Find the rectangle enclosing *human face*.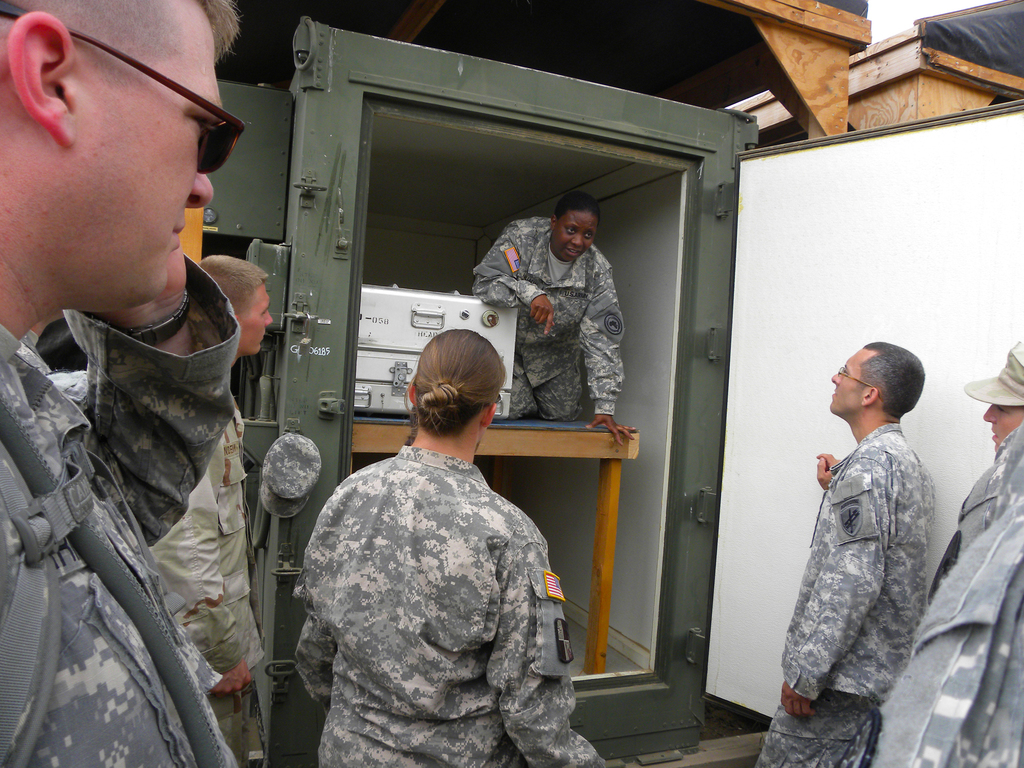
(x1=826, y1=348, x2=863, y2=416).
